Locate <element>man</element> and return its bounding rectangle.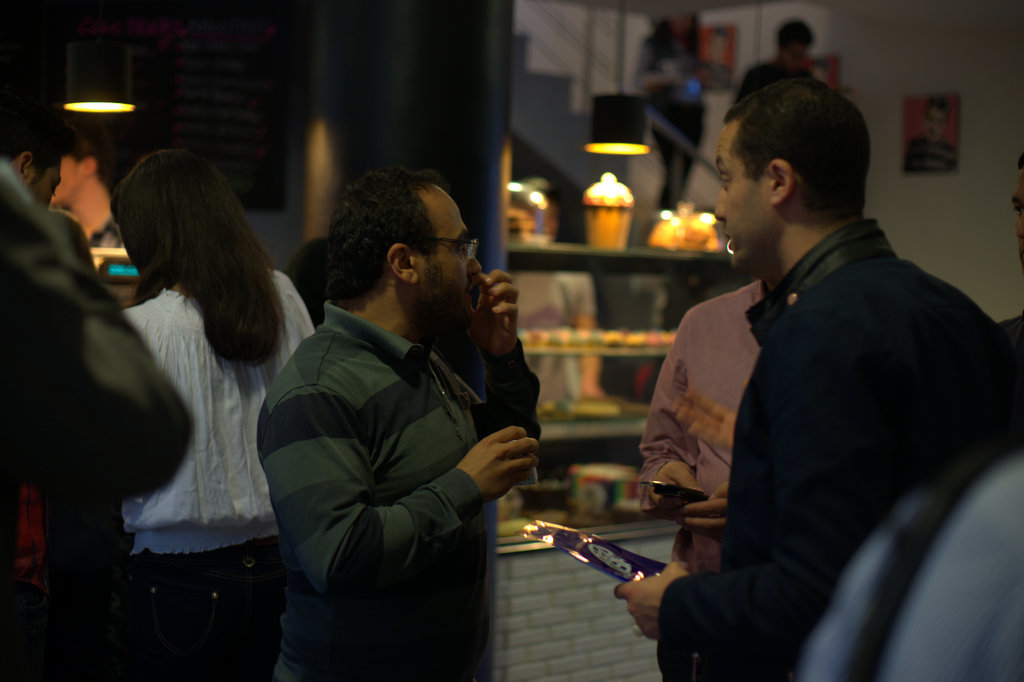
x1=235 y1=160 x2=560 y2=674.
